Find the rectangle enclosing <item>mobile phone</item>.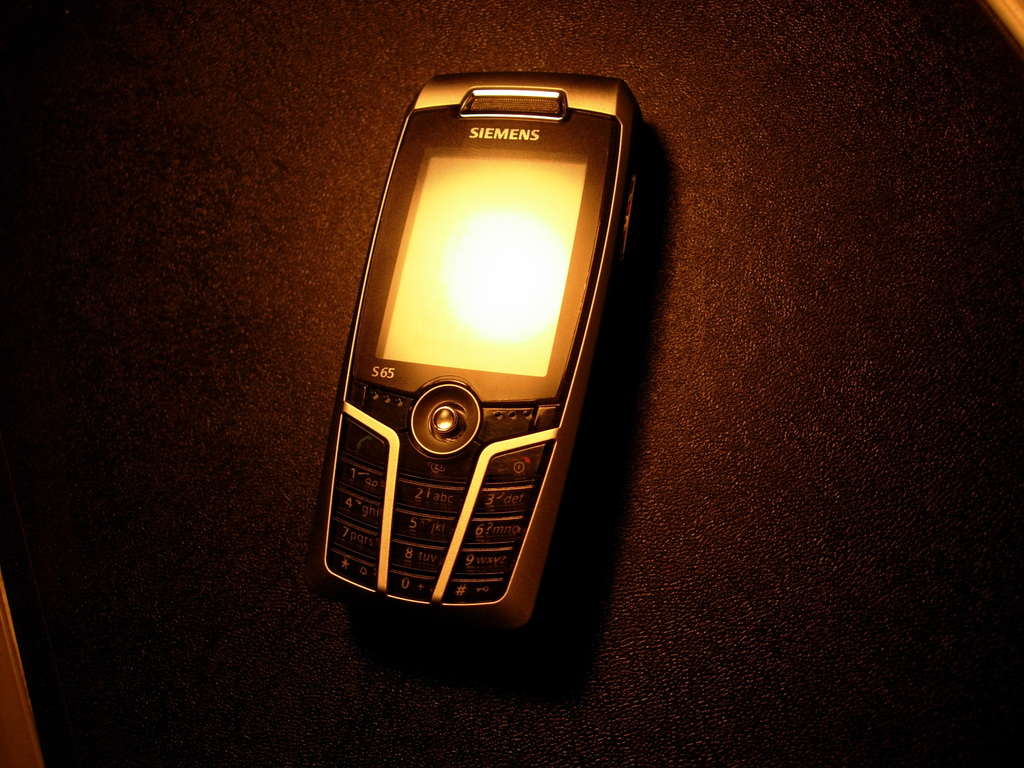
[317,72,646,629].
